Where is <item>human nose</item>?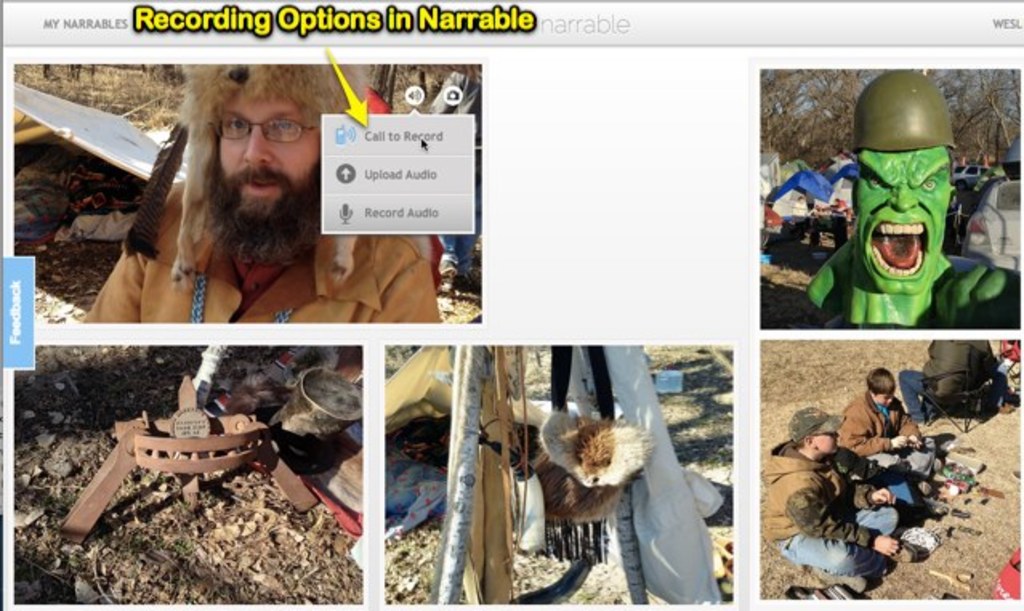
Rect(889, 184, 921, 212).
